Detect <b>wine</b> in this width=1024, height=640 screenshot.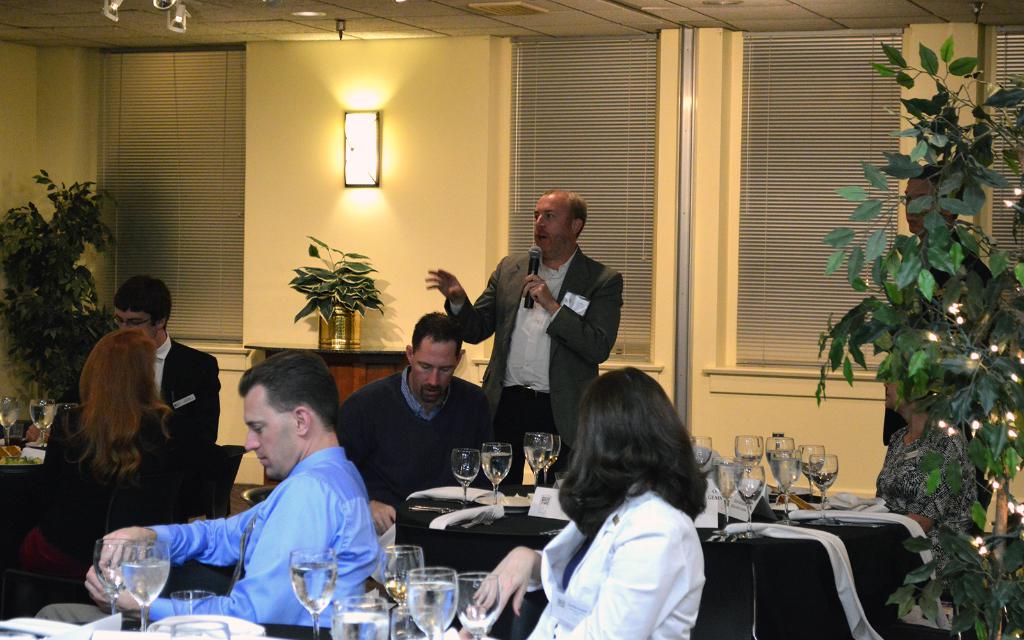
Detection: <region>79, 527, 161, 618</region>.
